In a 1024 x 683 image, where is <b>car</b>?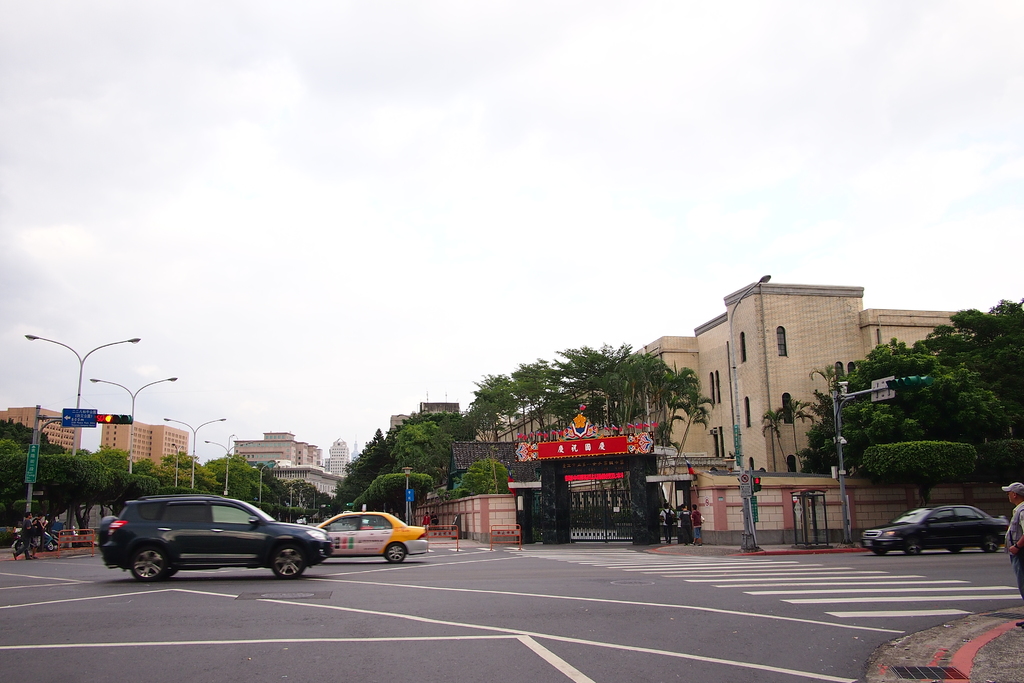
97:496:331:587.
